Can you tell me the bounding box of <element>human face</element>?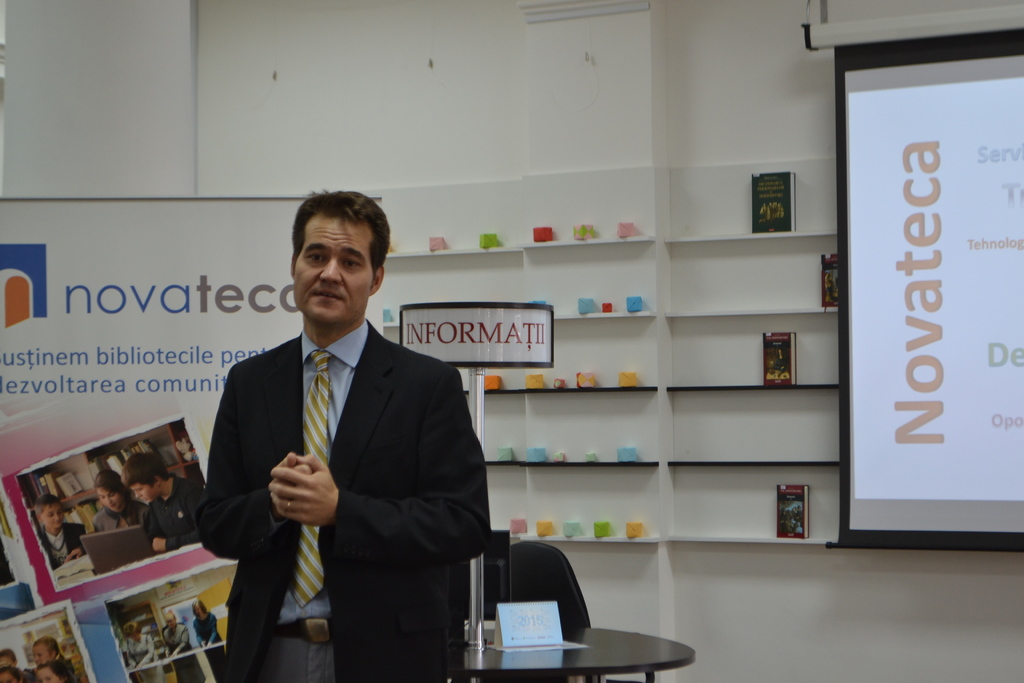
select_region(99, 486, 123, 513).
